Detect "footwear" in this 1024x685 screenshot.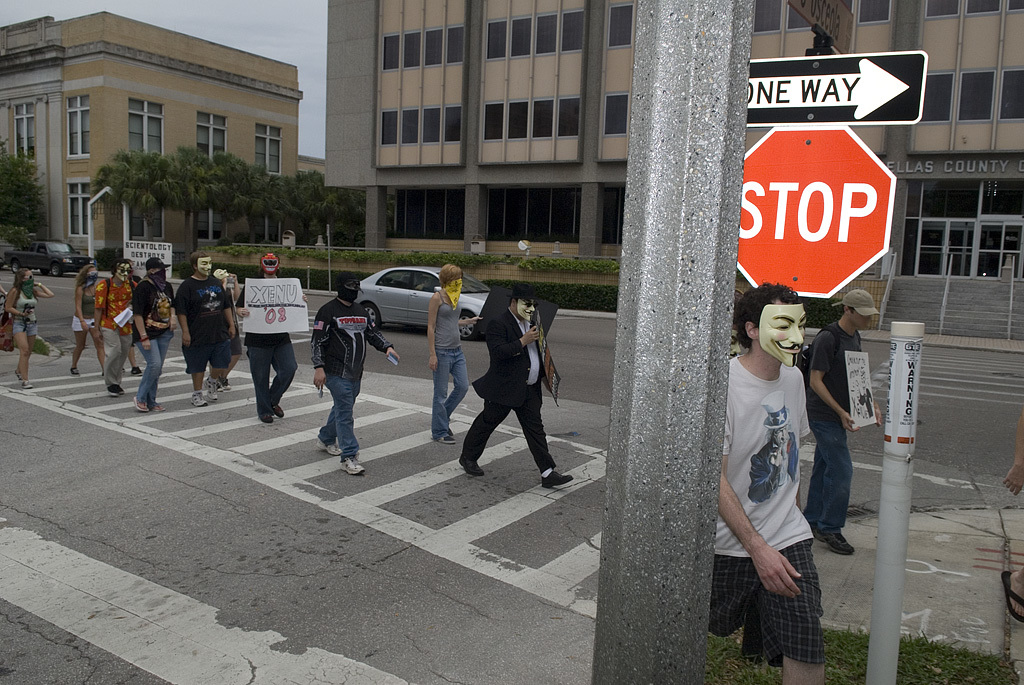
Detection: [126, 394, 144, 414].
